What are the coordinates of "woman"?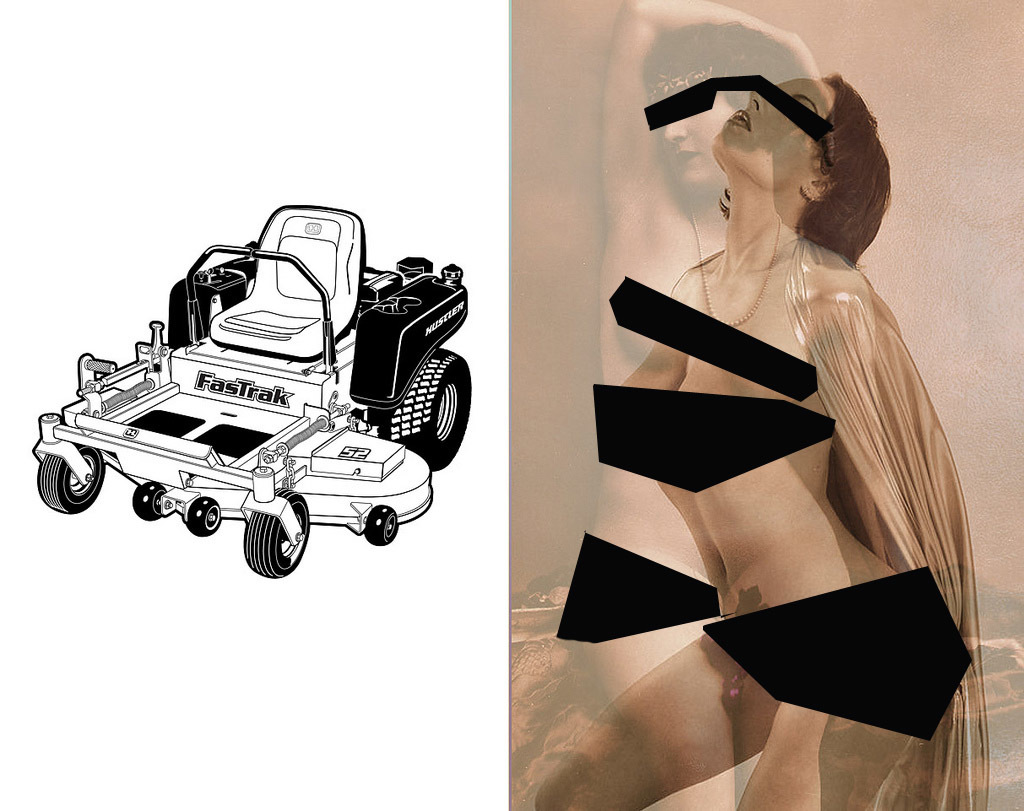
(x1=583, y1=61, x2=986, y2=785).
